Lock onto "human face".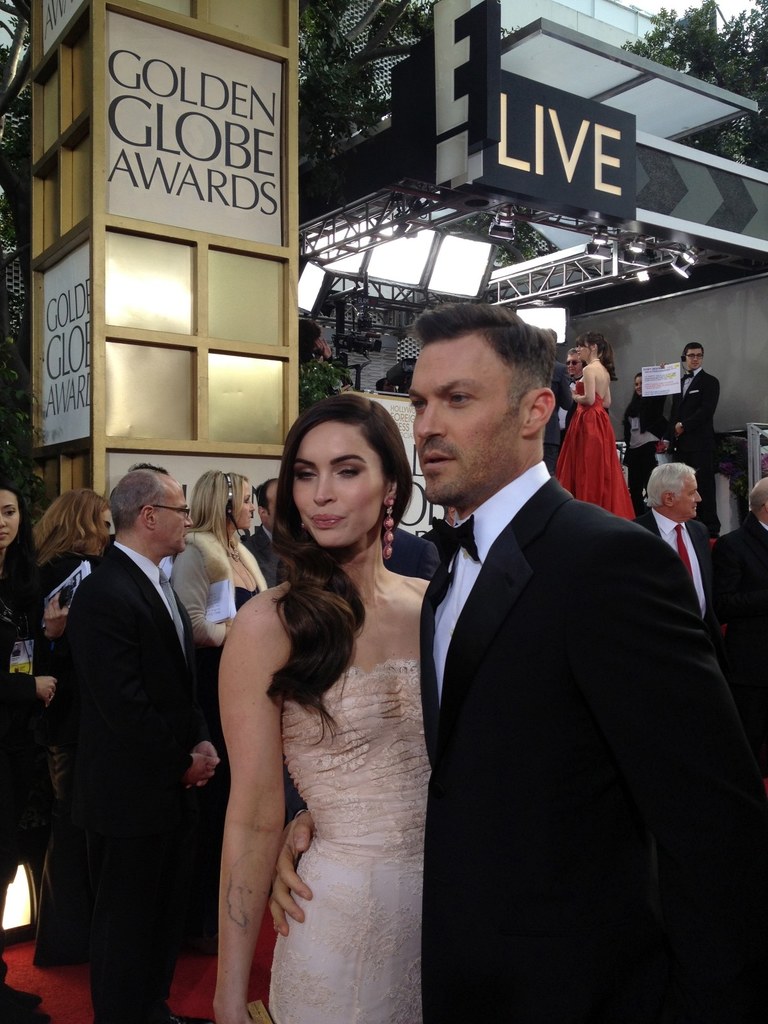
Locked: region(230, 470, 258, 531).
